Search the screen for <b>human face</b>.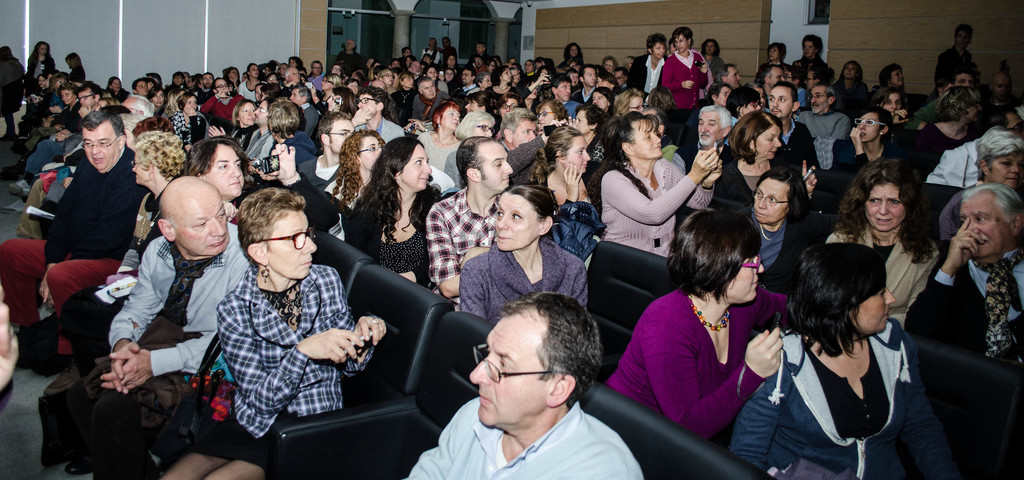
Found at [x1=111, y1=76, x2=120, y2=90].
